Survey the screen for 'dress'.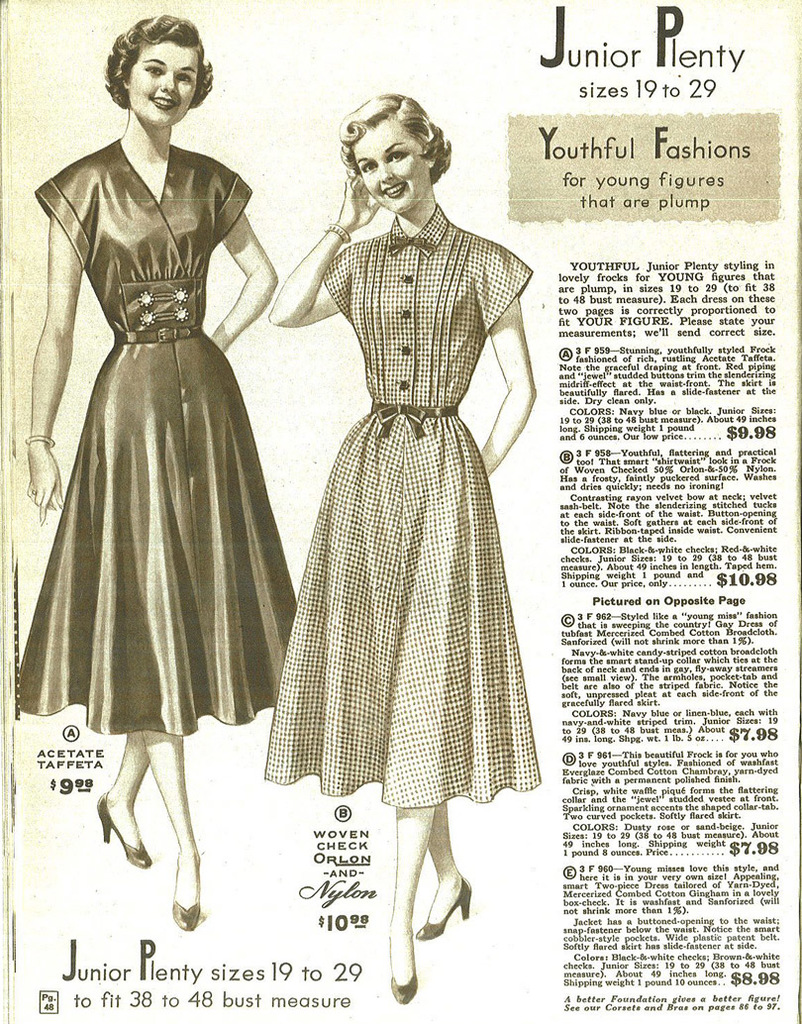
Survey found: pyautogui.locateOnScreen(261, 205, 542, 804).
